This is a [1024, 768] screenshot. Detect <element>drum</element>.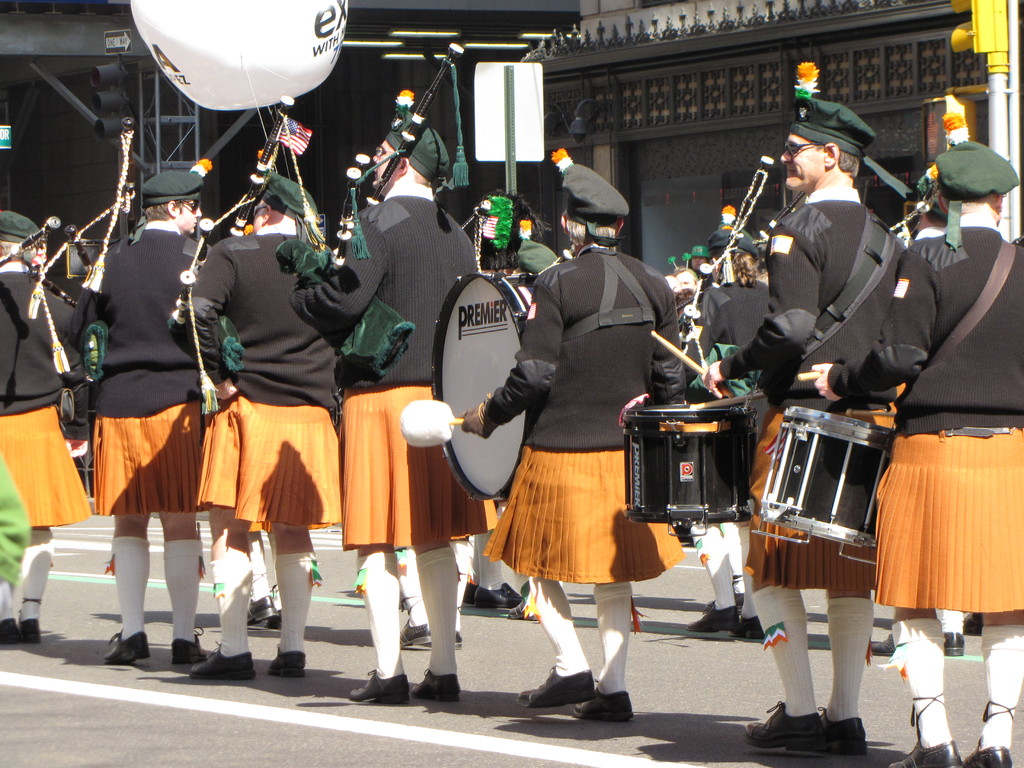
box(745, 371, 918, 580).
